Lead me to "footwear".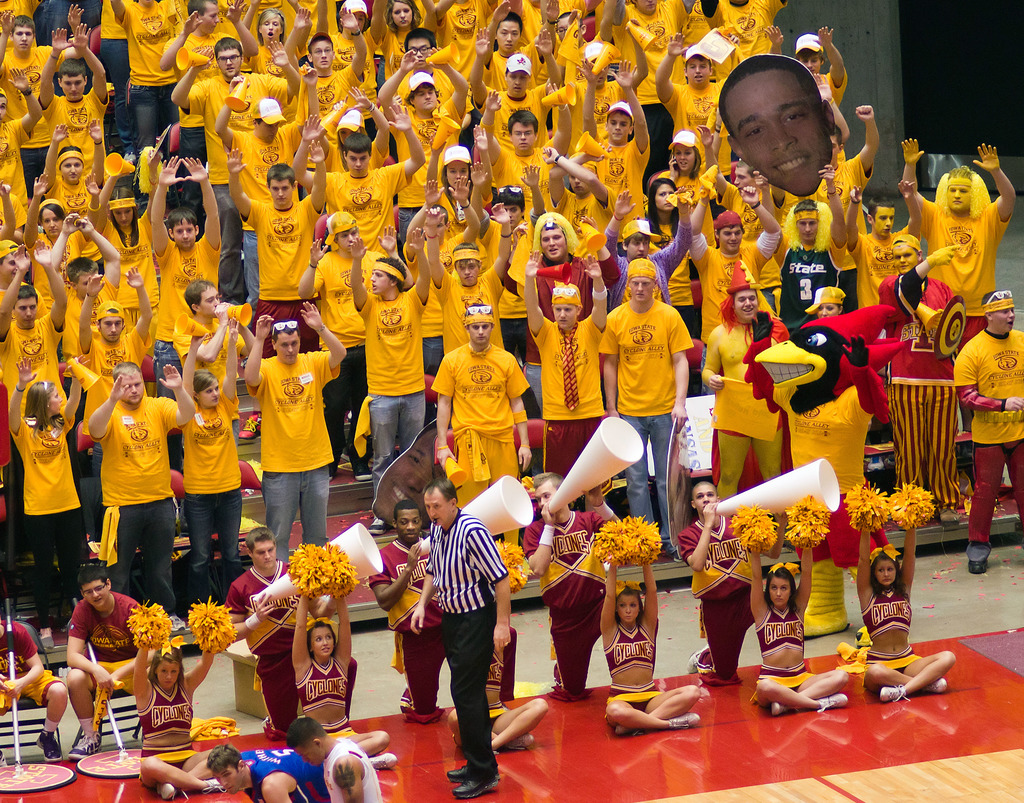
Lead to select_region(446, 763, 496, 786).
